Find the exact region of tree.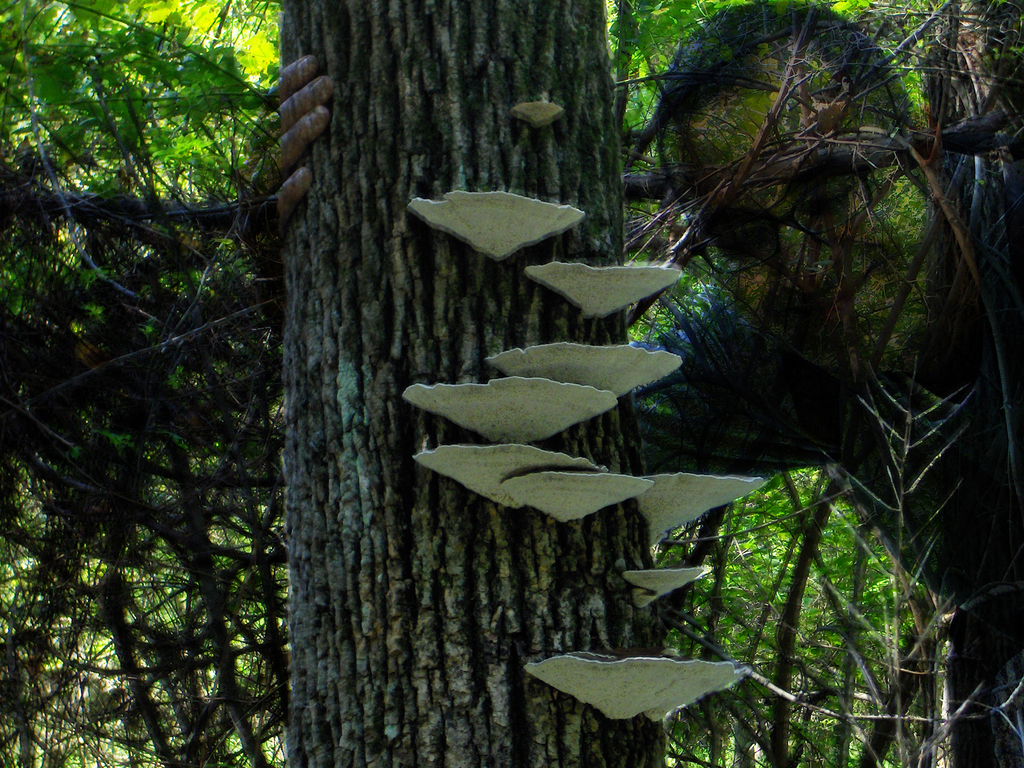
Exact region: 4, 6, 1023, 767.
